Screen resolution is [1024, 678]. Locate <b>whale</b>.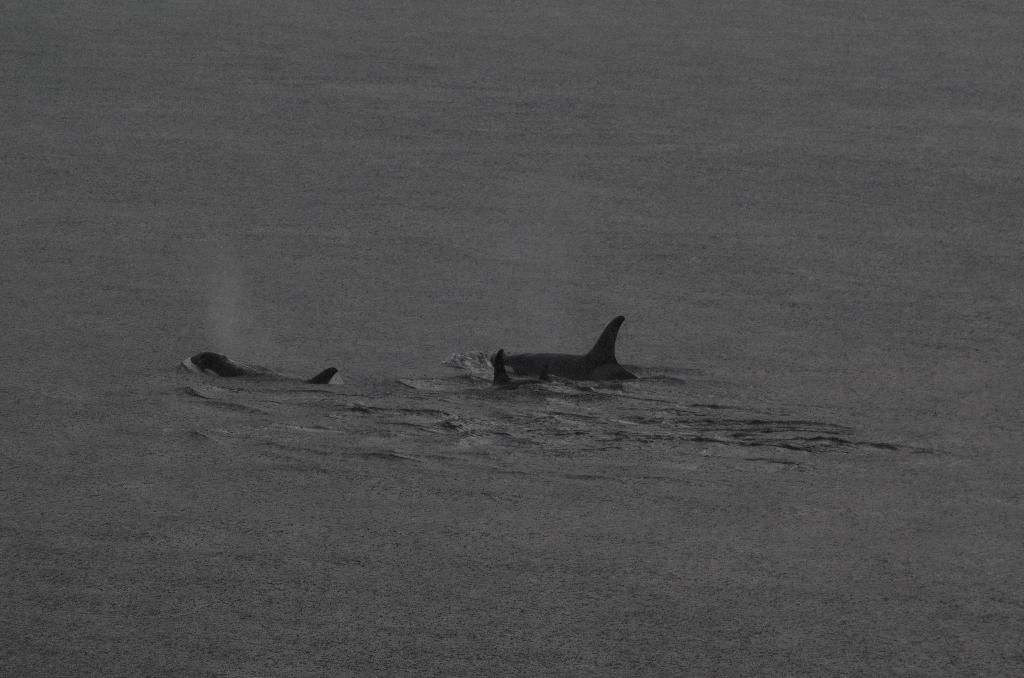
(x1=489, y1=349, x2=555, y2=391).
